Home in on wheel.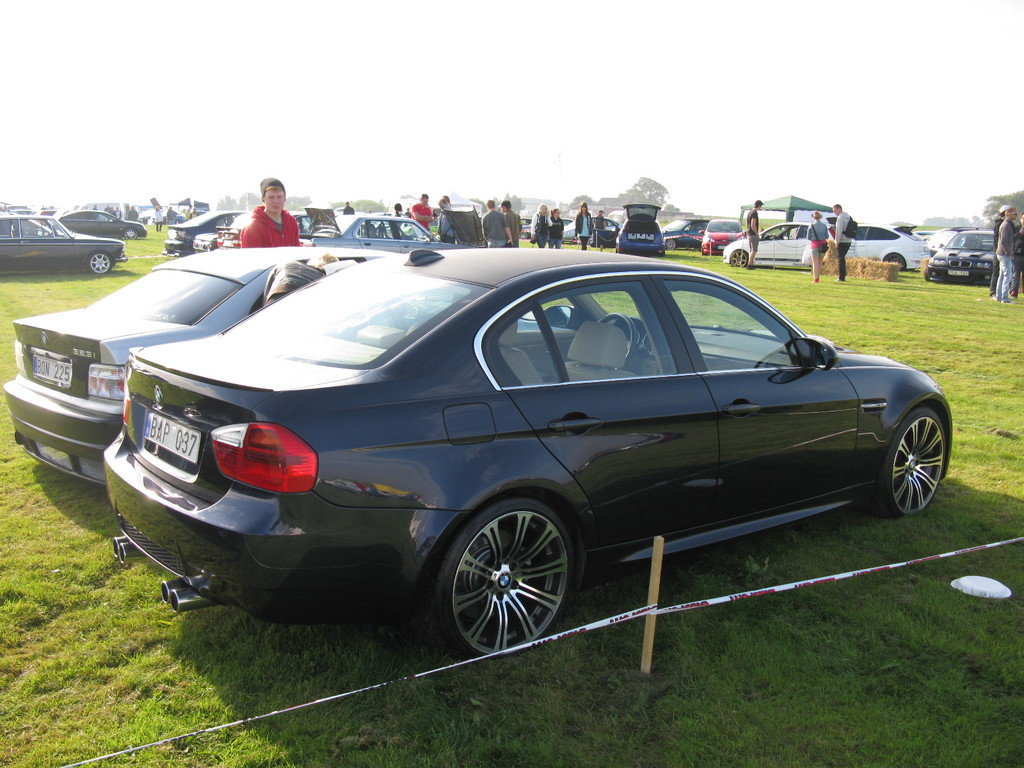
Homed in at l=440, t=502, r=580, b=651.
